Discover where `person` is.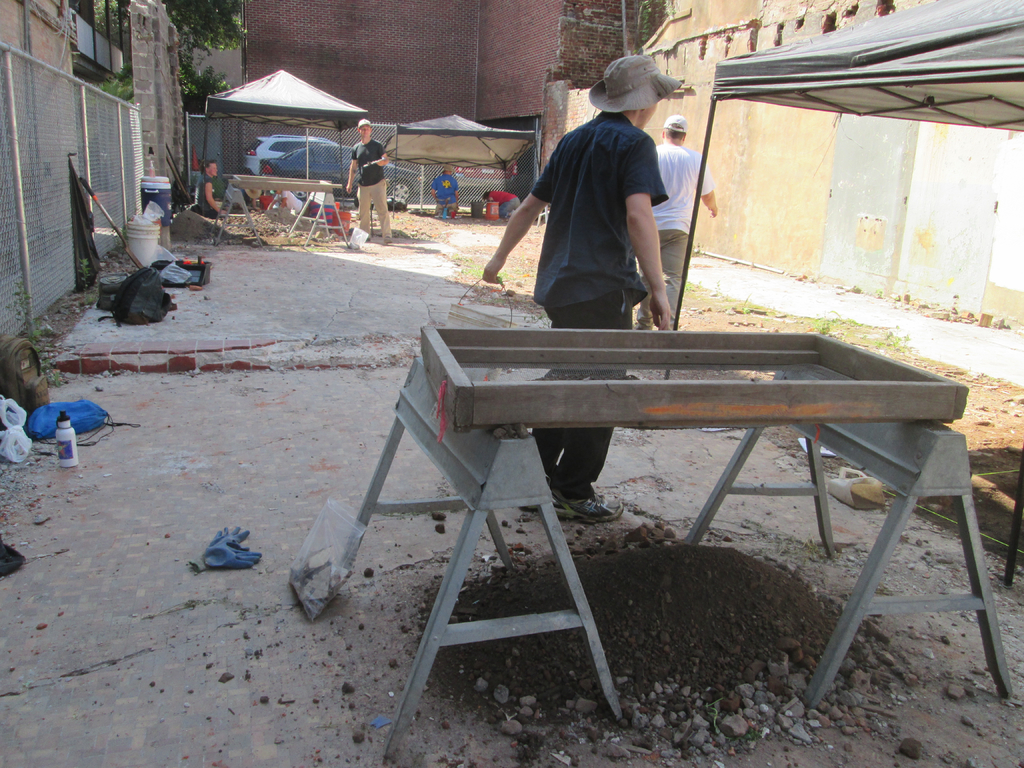
Discovered at left=631, top=117, right=717, bottom=331.
